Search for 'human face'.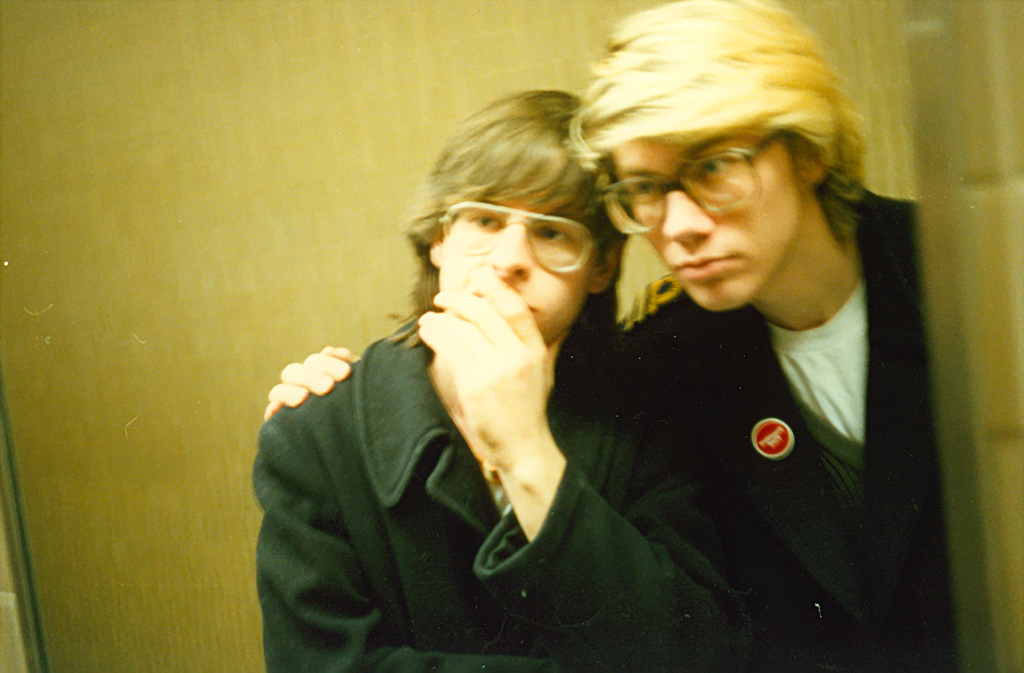
Found at detection(437, 188, 600, 341).
